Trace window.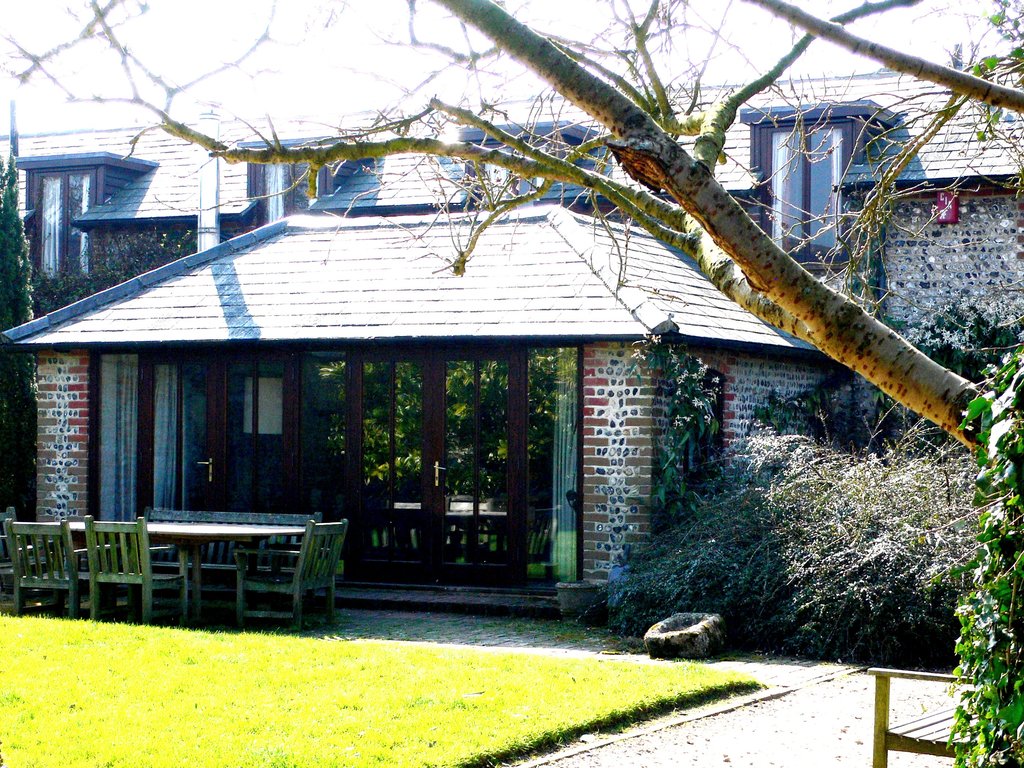
Traced to 468,142,547,210.
